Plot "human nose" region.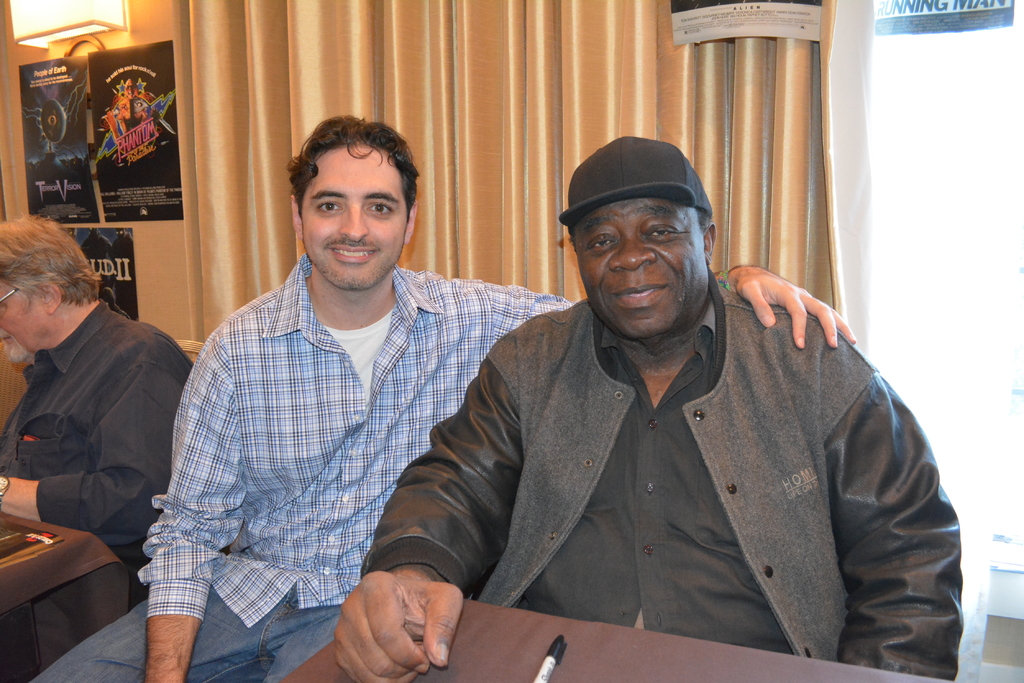
Plotted at [x1=339, y1=200, x2=369, y2=241].
